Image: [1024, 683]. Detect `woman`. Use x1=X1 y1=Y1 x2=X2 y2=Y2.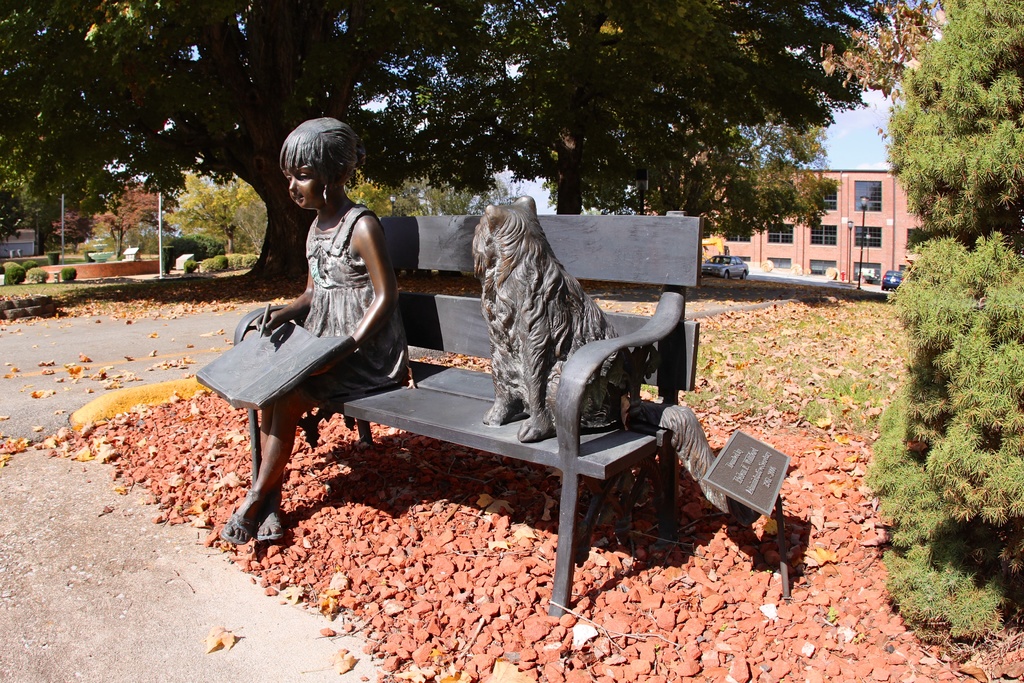
x1=222 y1=125 x2=413 y2=532.
